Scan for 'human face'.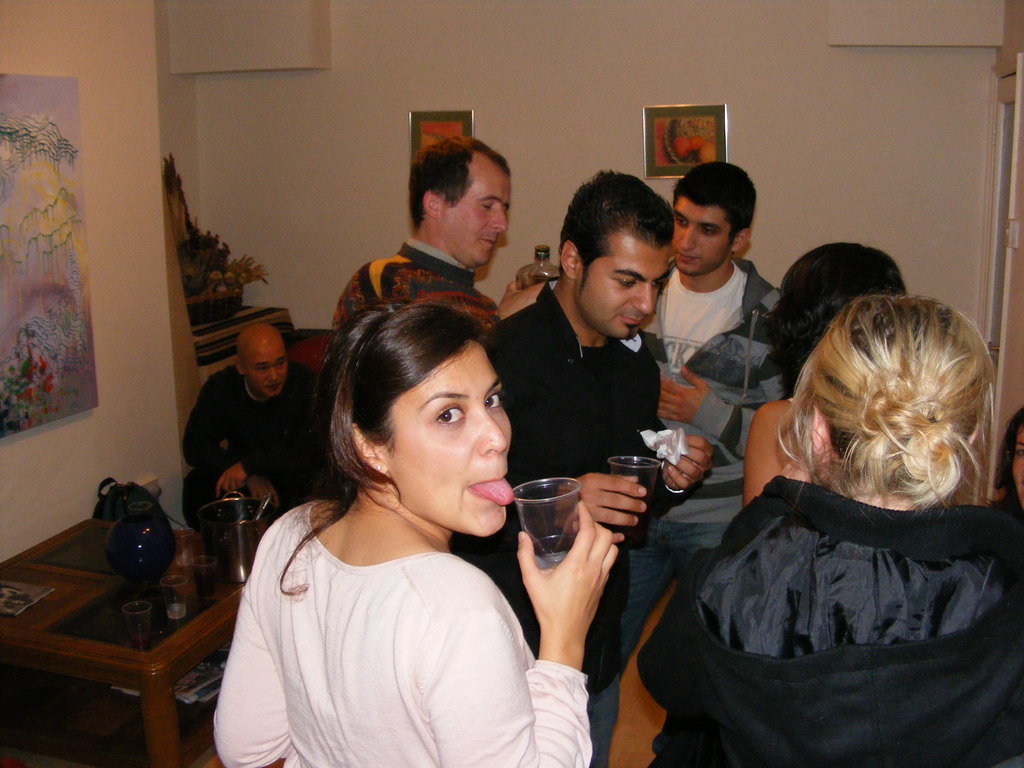
Scan result: [670, 196, 733, 281].
